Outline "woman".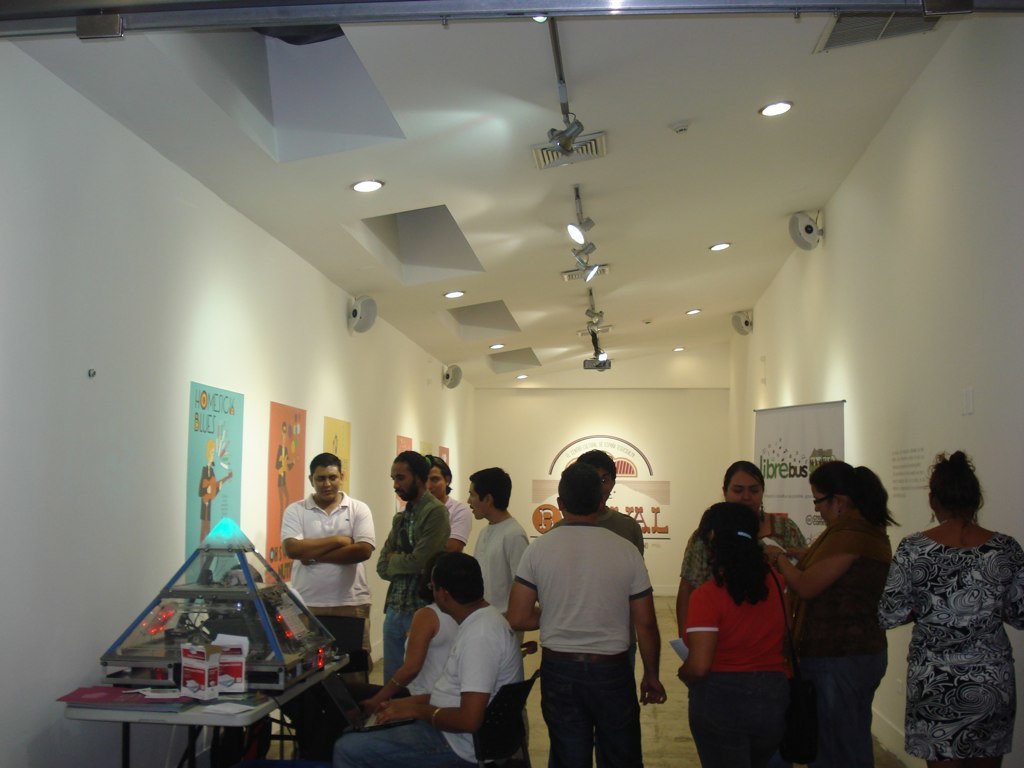
Outline: bbox(355, 556, 464, 731).
